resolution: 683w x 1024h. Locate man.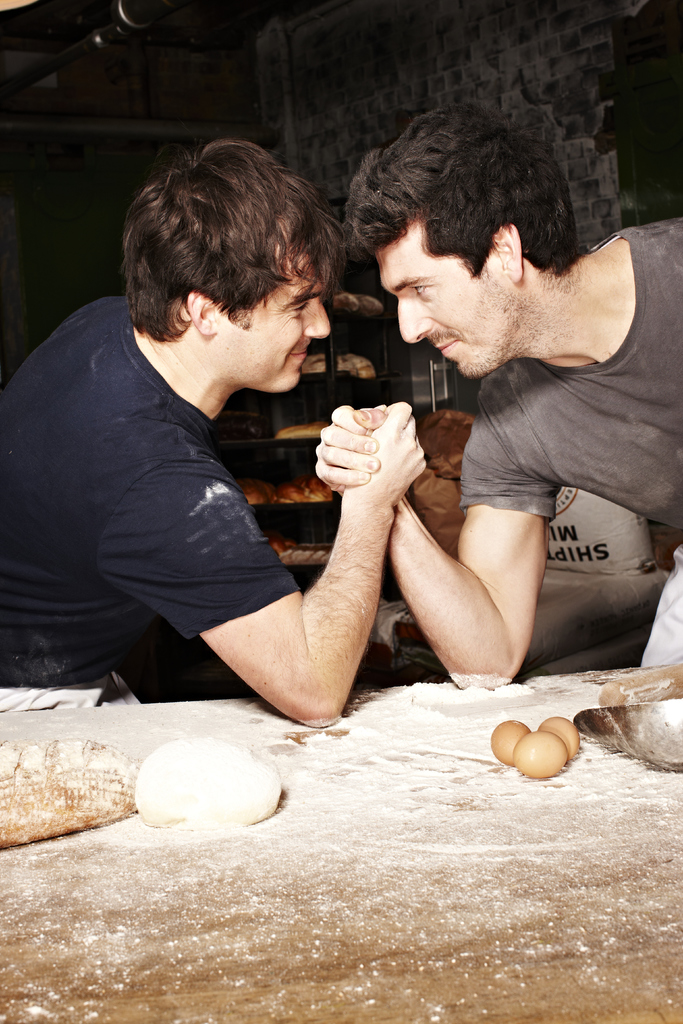
box=[0, 131, 432, 739].
